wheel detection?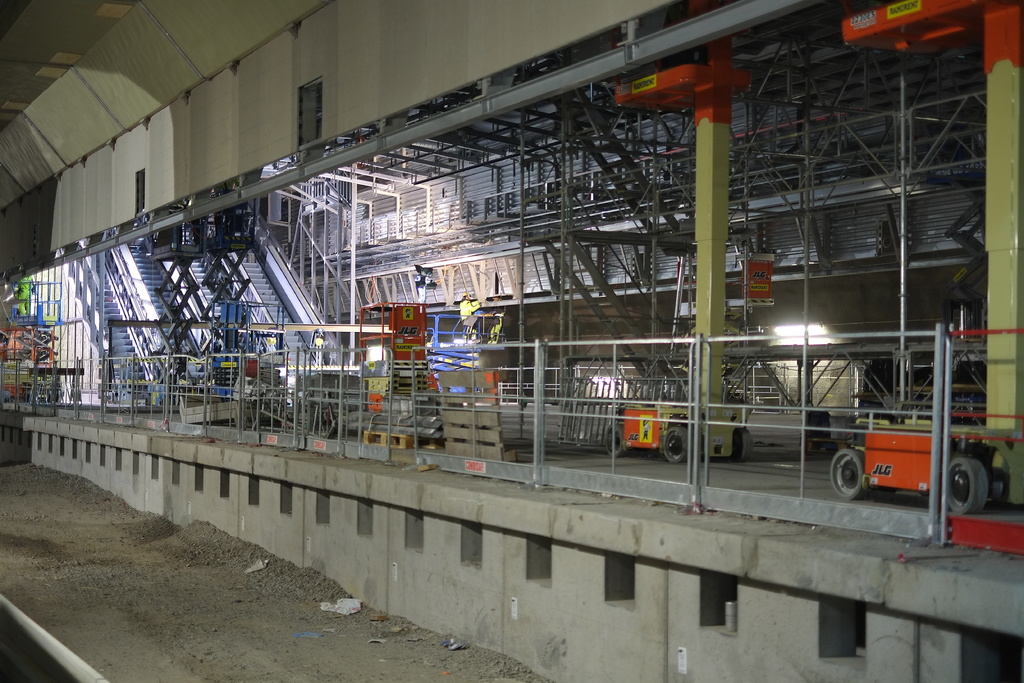
x1=664, y1=429, x2=687, y2=464
